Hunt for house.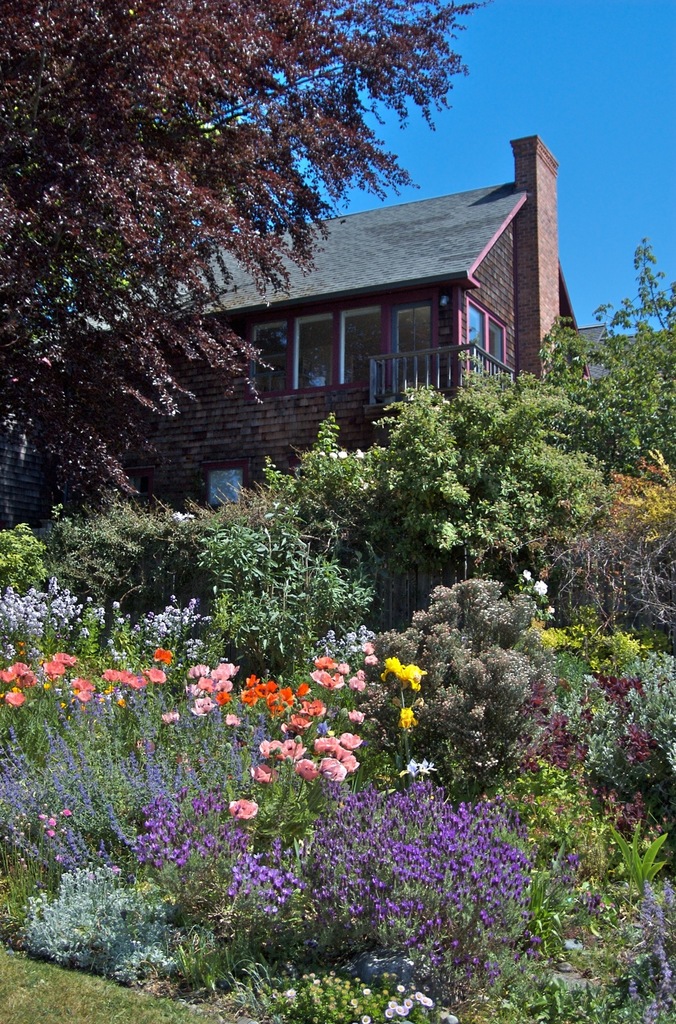
Hunted down at bbox=[183, 151, 577, 461].
